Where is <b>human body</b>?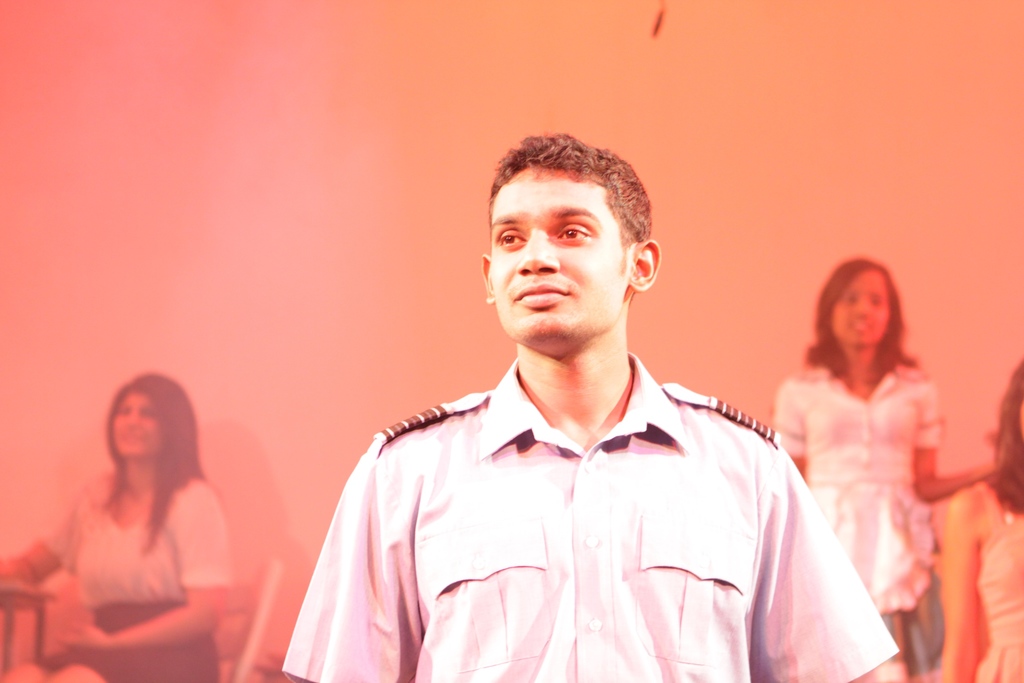
[x1=282, y1=352, x2=901, y2=682].
